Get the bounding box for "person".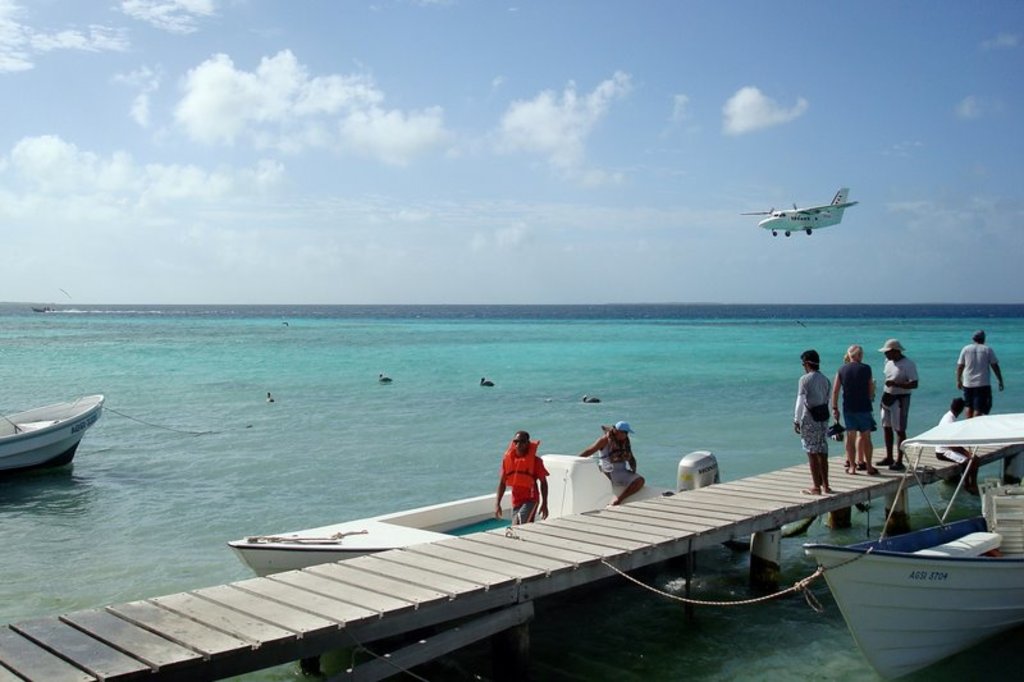
crop(576, 417, 649, 504).
